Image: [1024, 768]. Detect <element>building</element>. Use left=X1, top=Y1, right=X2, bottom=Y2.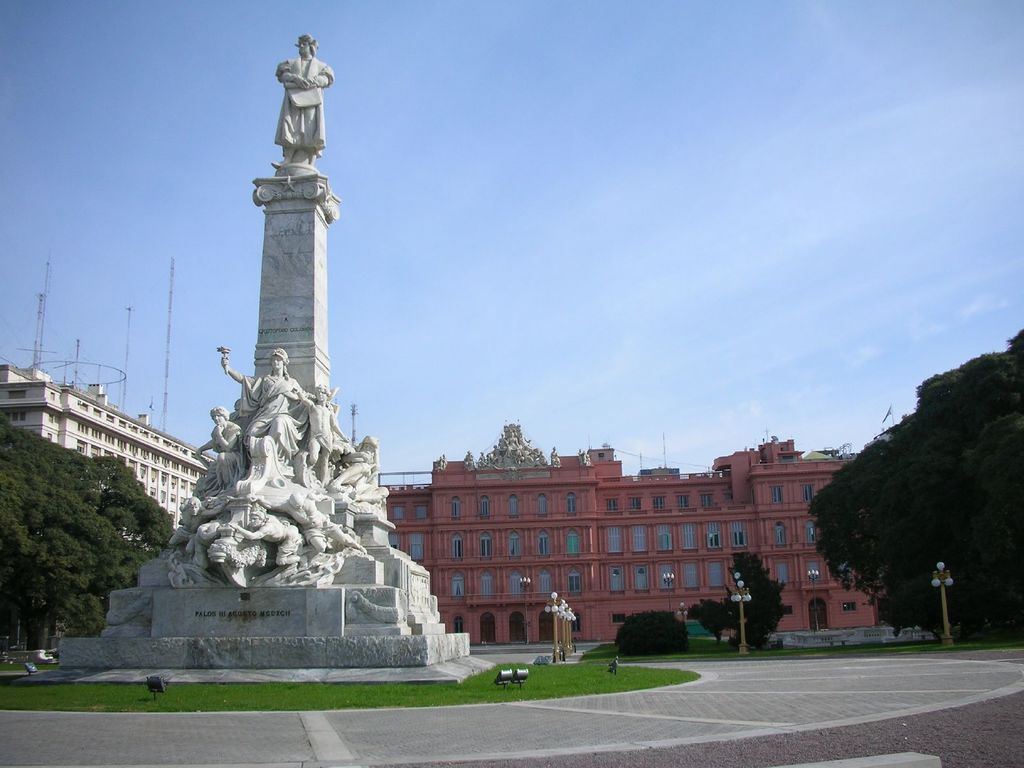
left=0, top=367, right=220, bottom=554.
